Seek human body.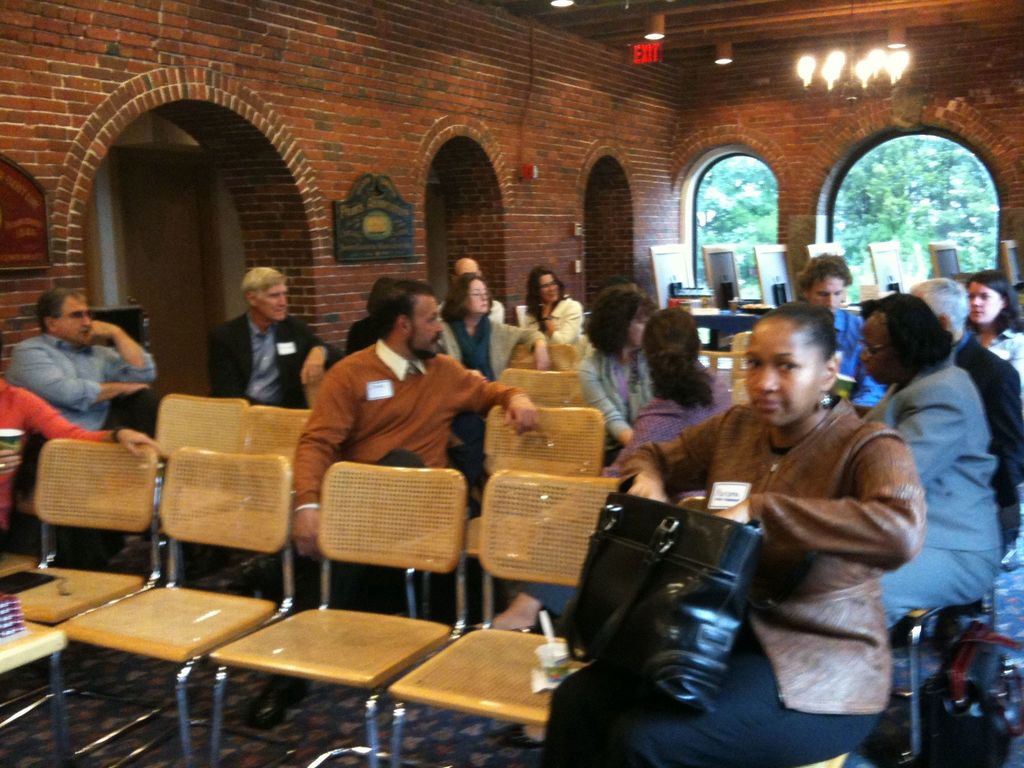
box(847, 290, 1010, 630).
